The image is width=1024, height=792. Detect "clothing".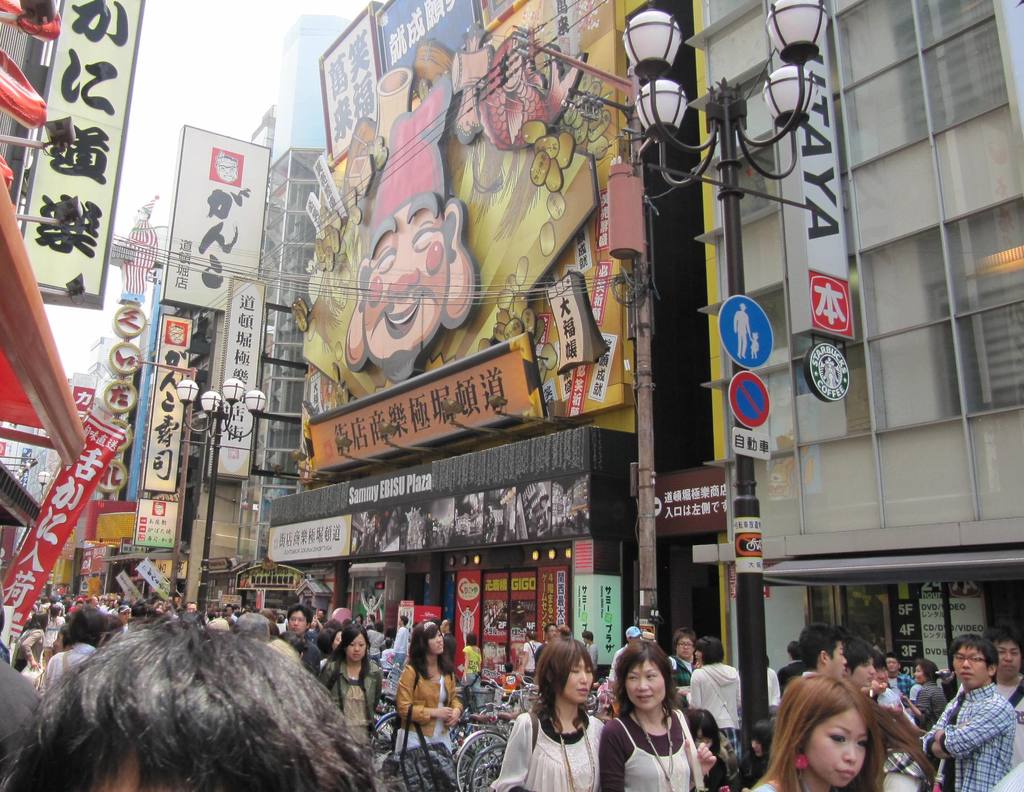
Detection: <bbox>391, 619, 410, 656</bbox>.
